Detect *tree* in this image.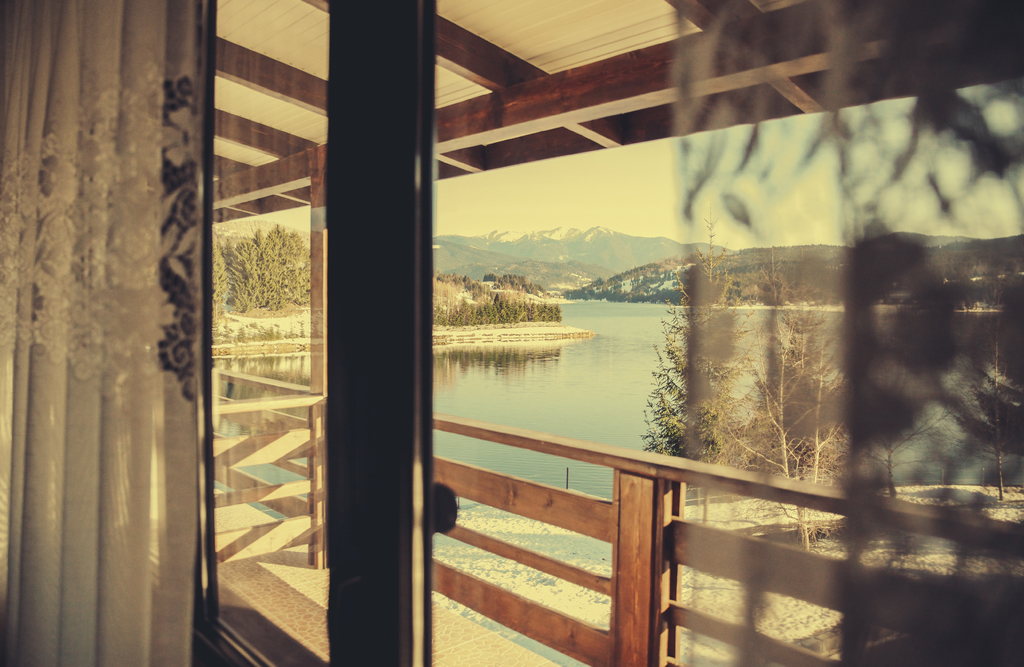
Detection: crop(862, 416, 912, 494).
